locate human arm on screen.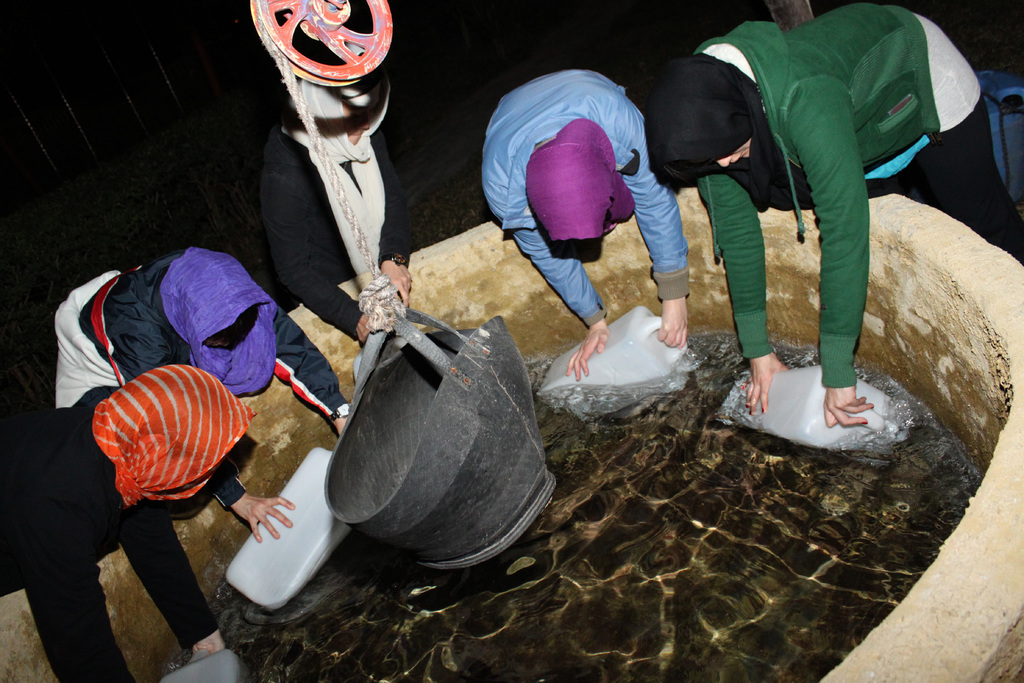
On screen at 695:170:785:415.
